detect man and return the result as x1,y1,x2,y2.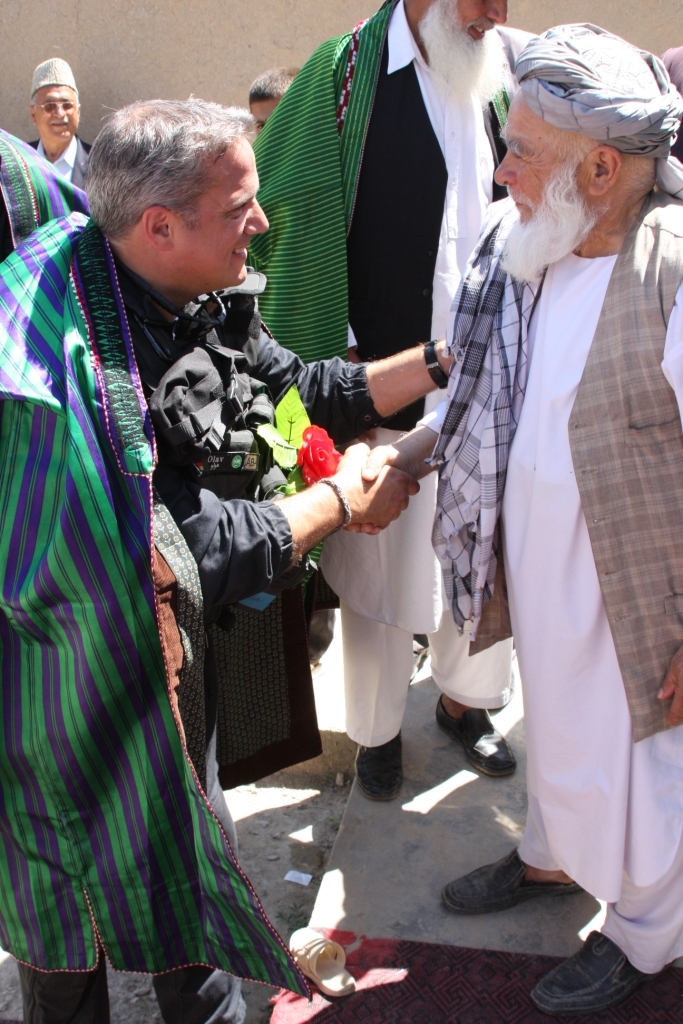
25,57,98,185.
